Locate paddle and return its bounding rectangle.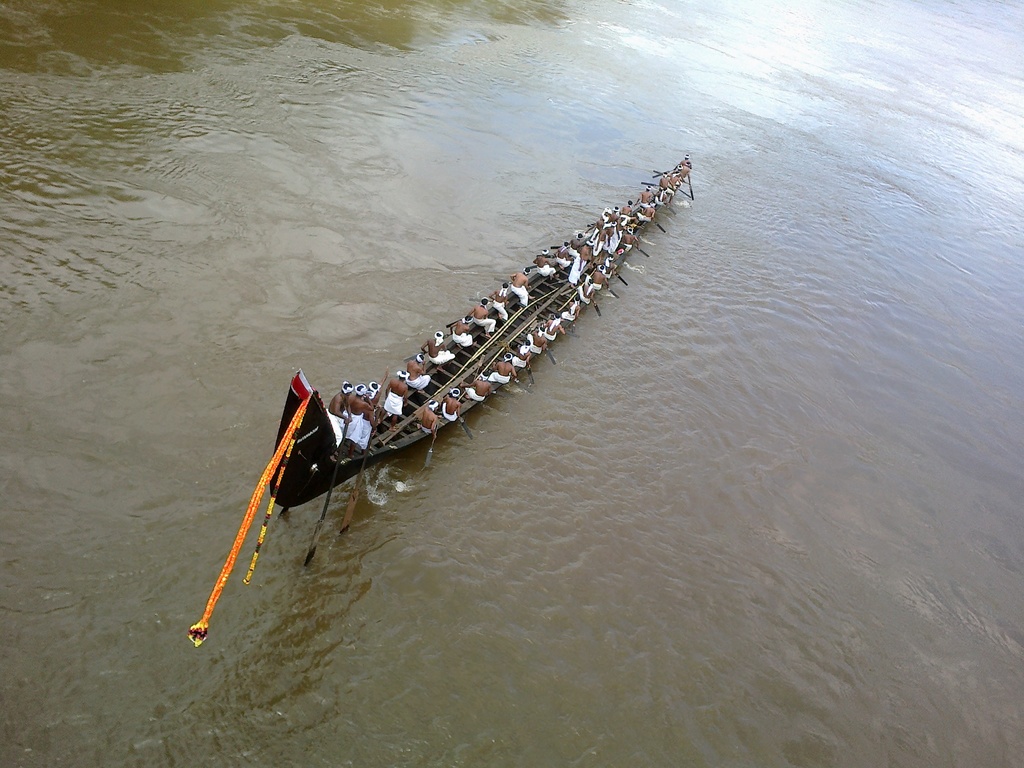
(left=583, top=222, right=598, bottom=227).
